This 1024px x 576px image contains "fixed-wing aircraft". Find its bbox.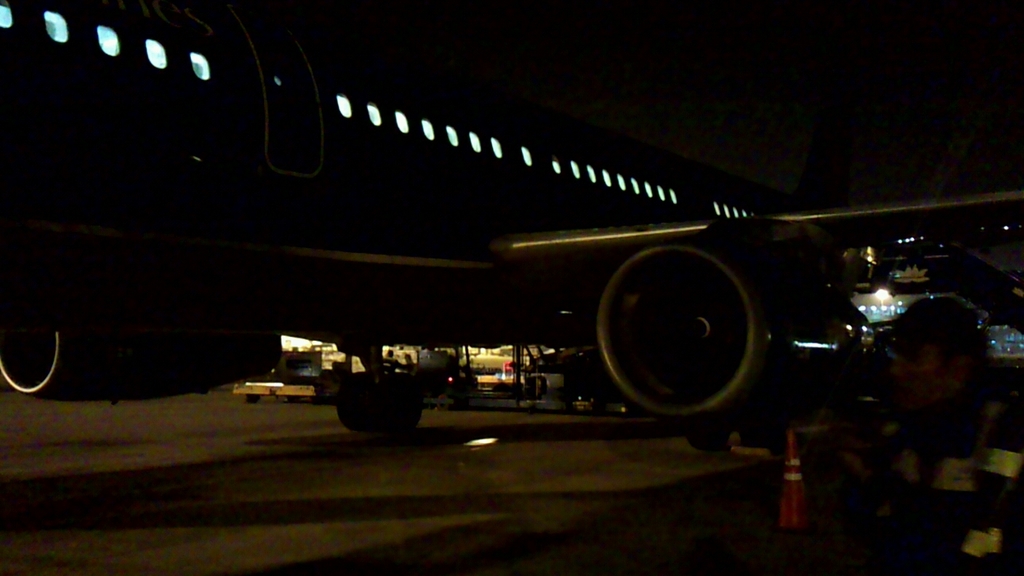
bbox=[0, 0, 1018, 465].
